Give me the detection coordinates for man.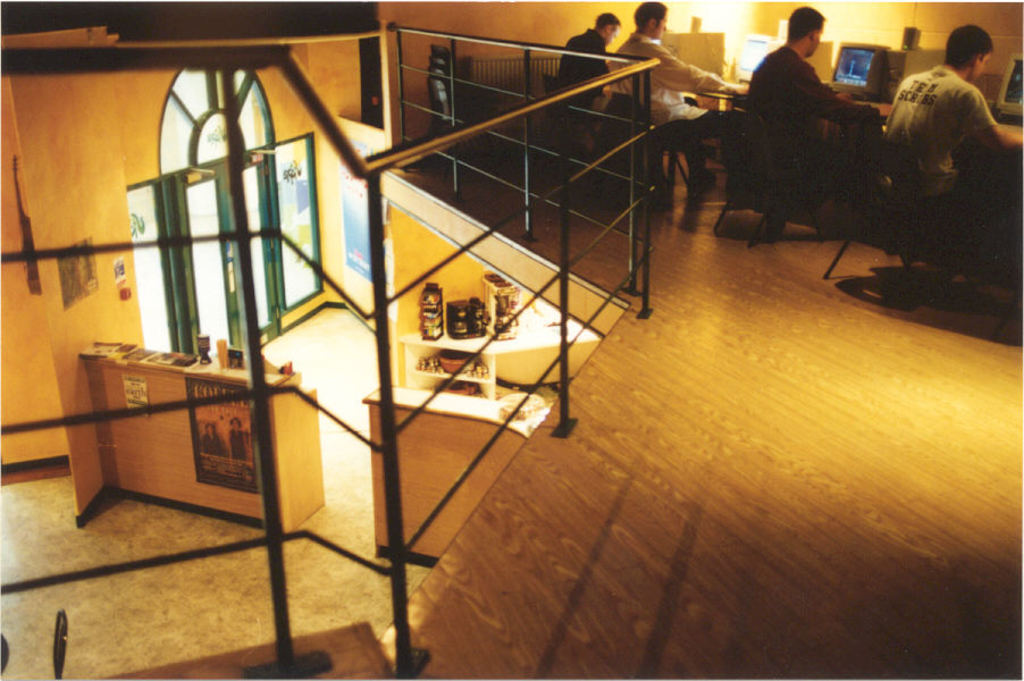
select_region(892, 23, 1023, 288).
